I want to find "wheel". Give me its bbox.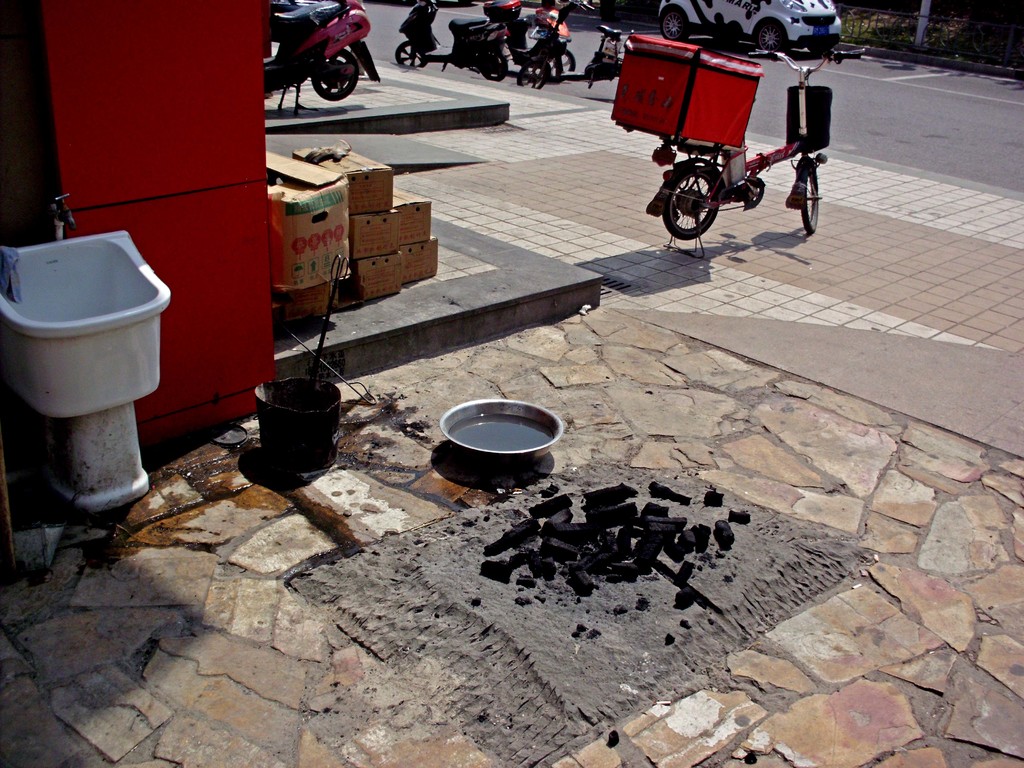
bbox=[395, 42, 424, 68].
